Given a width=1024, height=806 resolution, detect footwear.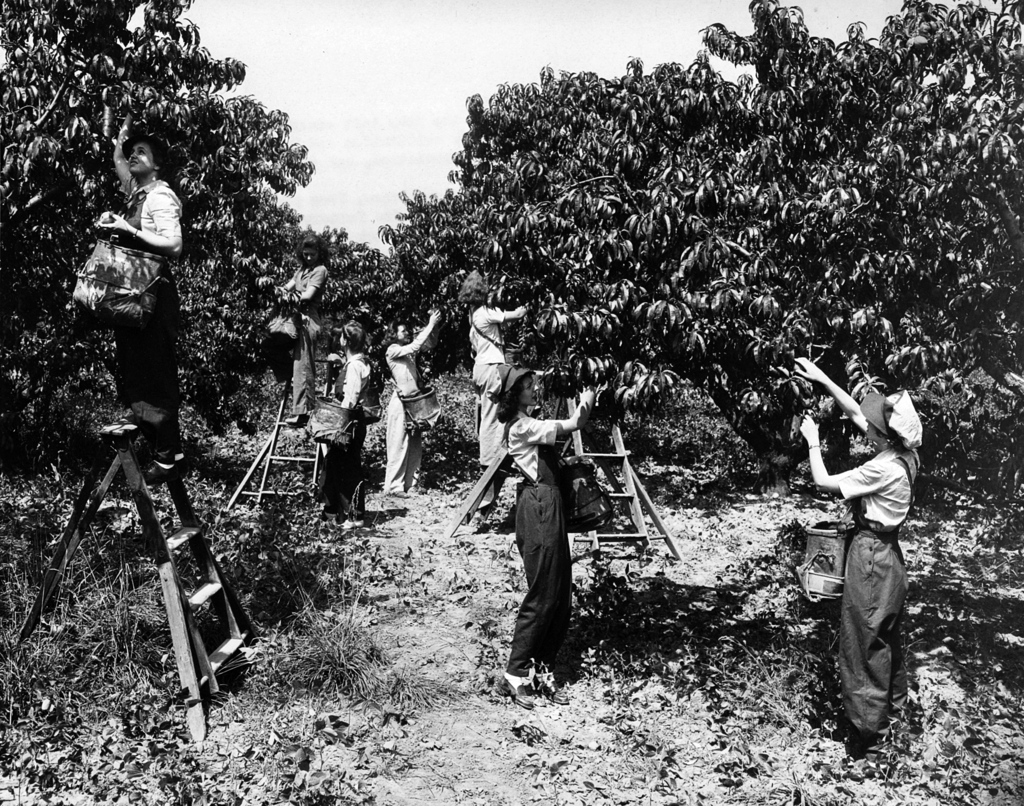
select_region(408, 484, 427, 495).
